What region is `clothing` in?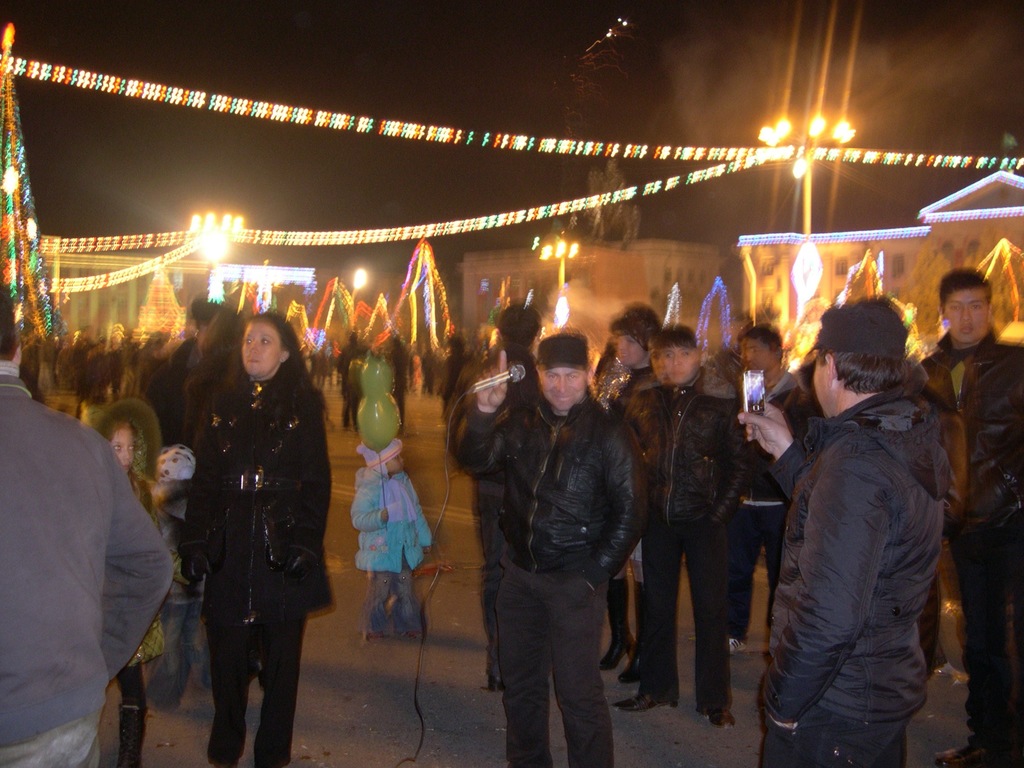
box=[605, 381, 754, 703].
